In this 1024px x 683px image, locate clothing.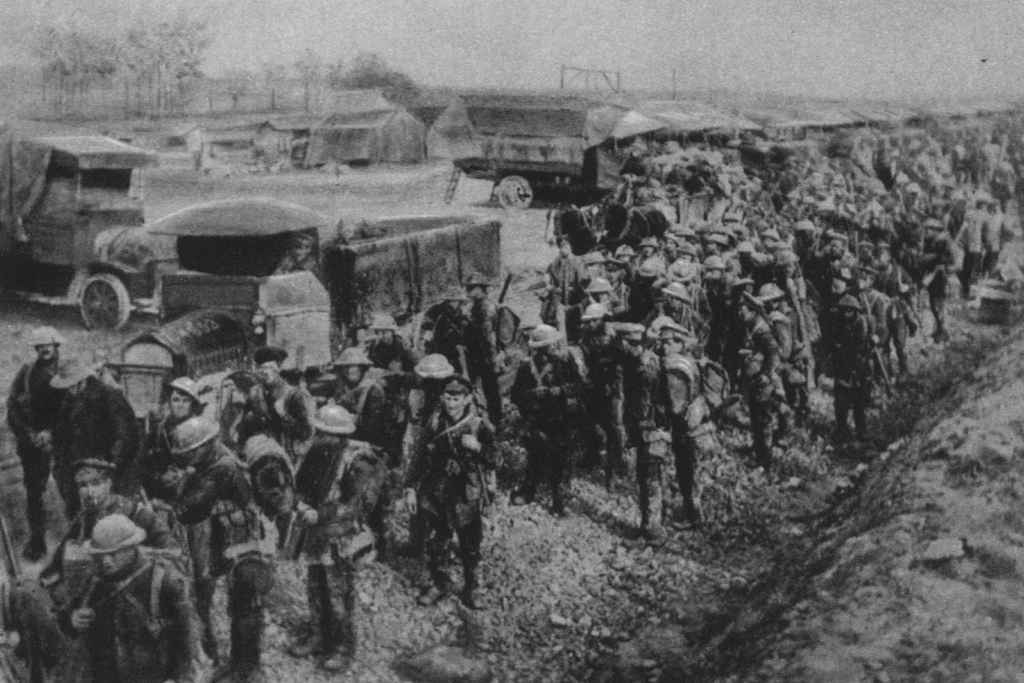
Bounding box: crop(403, 414, 506, 527).
